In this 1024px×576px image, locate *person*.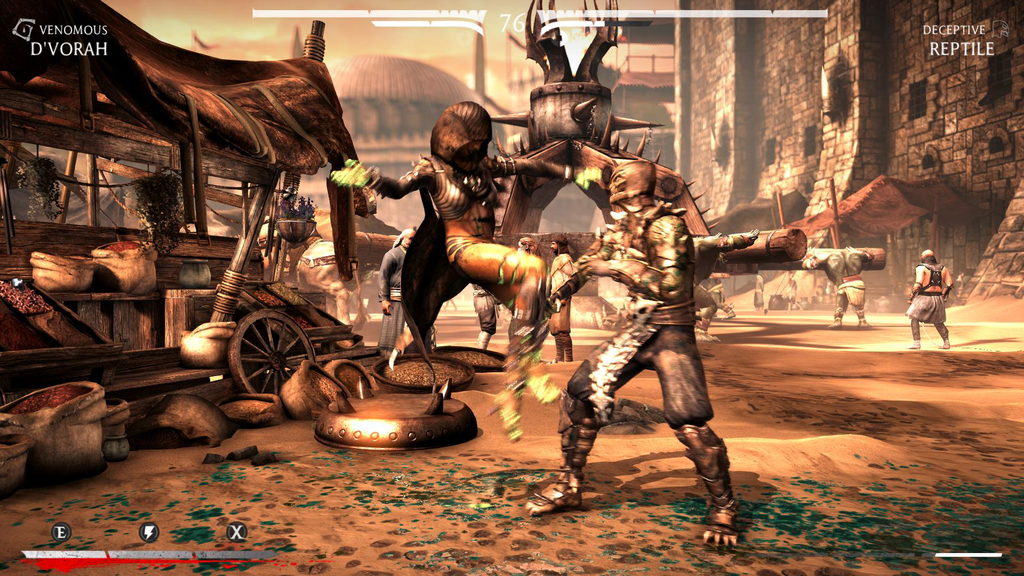
Bounding box: select_region(919, 241, 961, 344).
